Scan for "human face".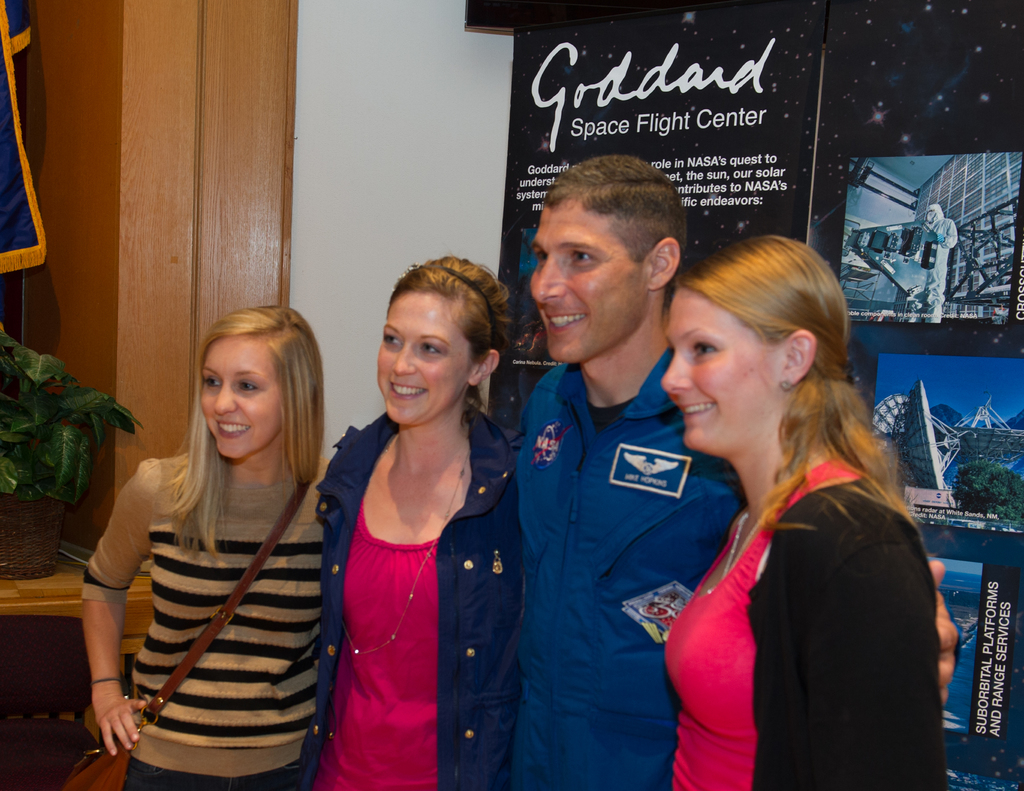
Scan result: (left=528, top=200, right=650, bottom=362).
